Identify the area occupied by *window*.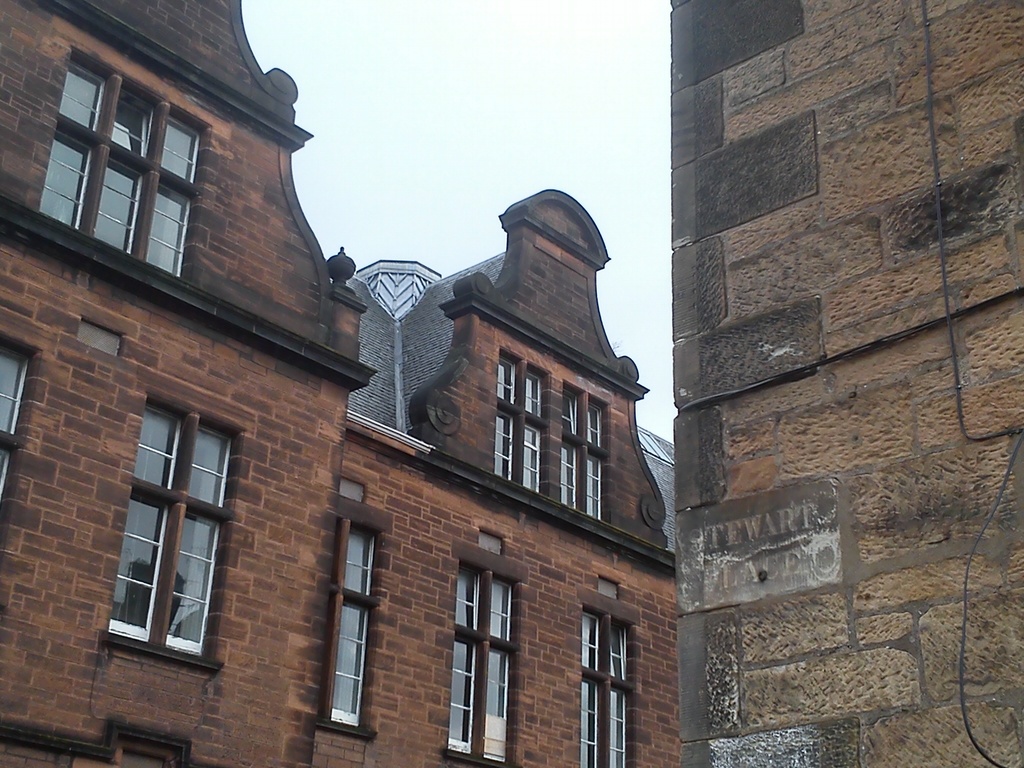
Area: (340, 521, 365, 729).
